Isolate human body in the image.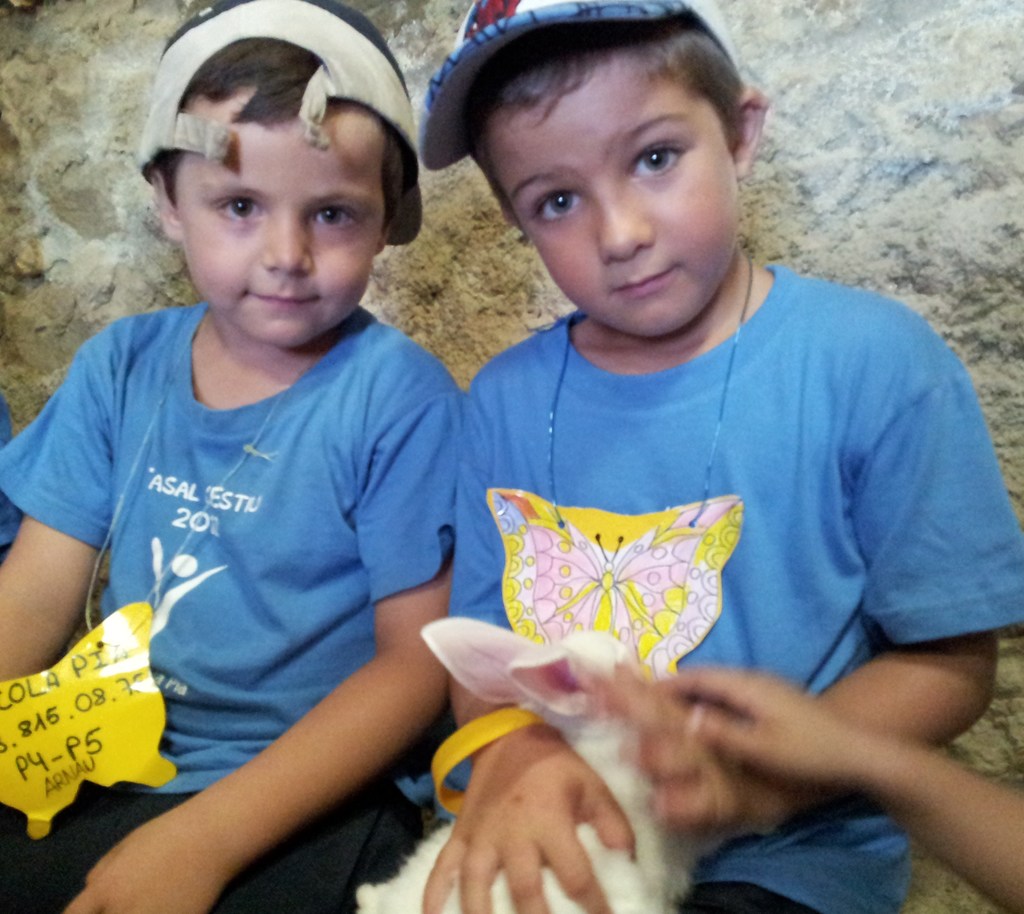
Isolated region: (left=650, top=668, right=1023, bottom=913).
